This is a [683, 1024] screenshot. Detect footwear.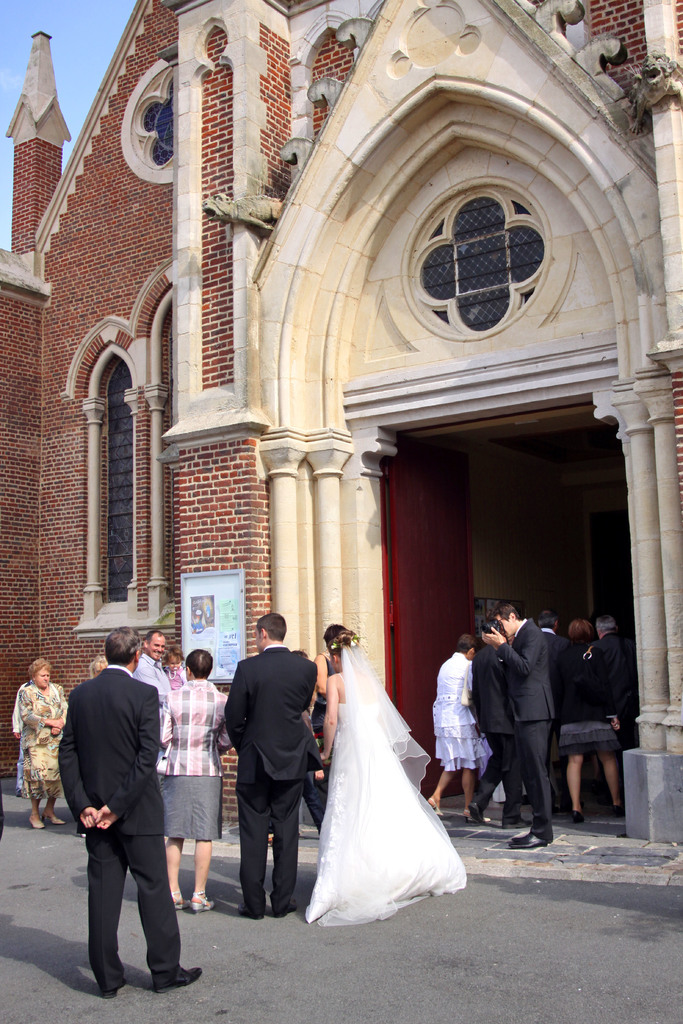
[461, 798, 482, 824].
